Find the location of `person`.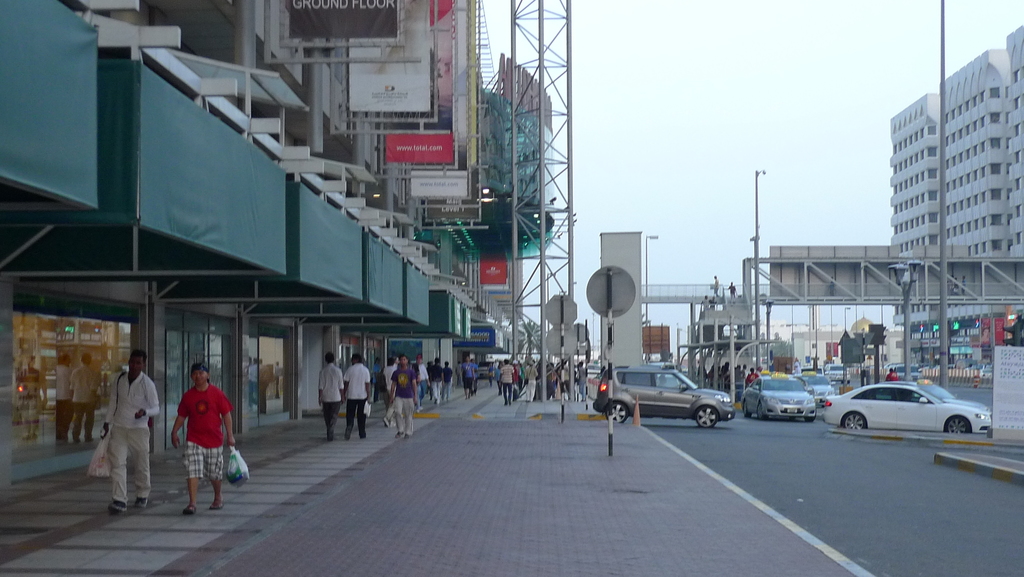
Location: 319 348 347 439.
